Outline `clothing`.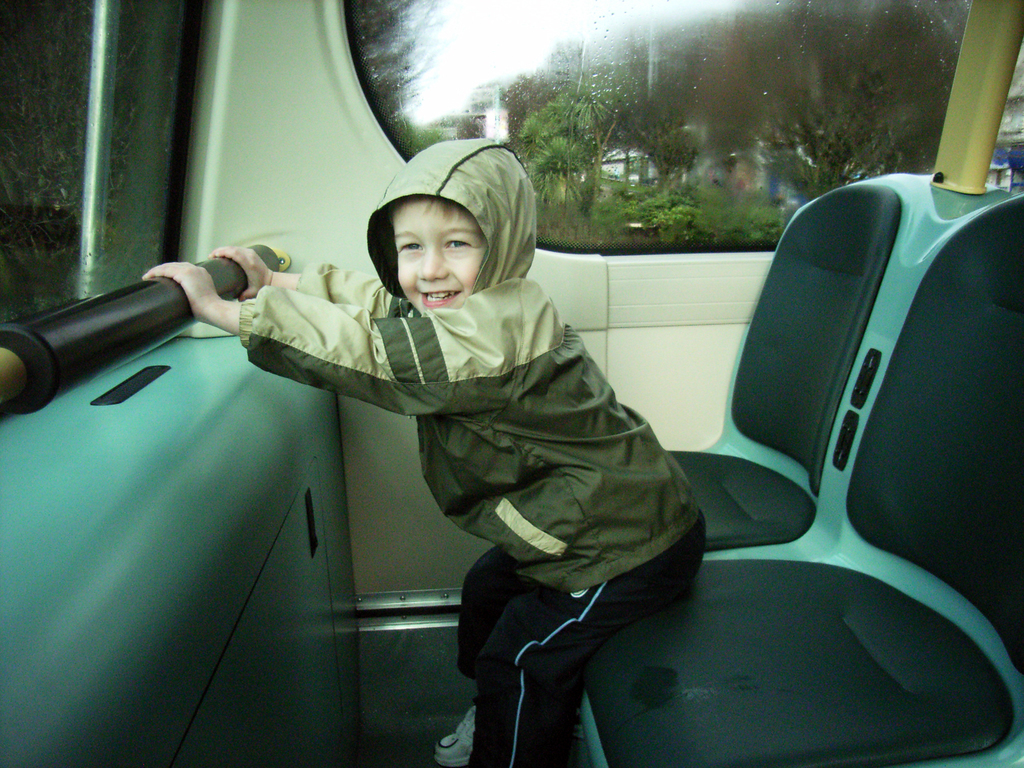
Outline: Rect(189, 200, 627, 650).
